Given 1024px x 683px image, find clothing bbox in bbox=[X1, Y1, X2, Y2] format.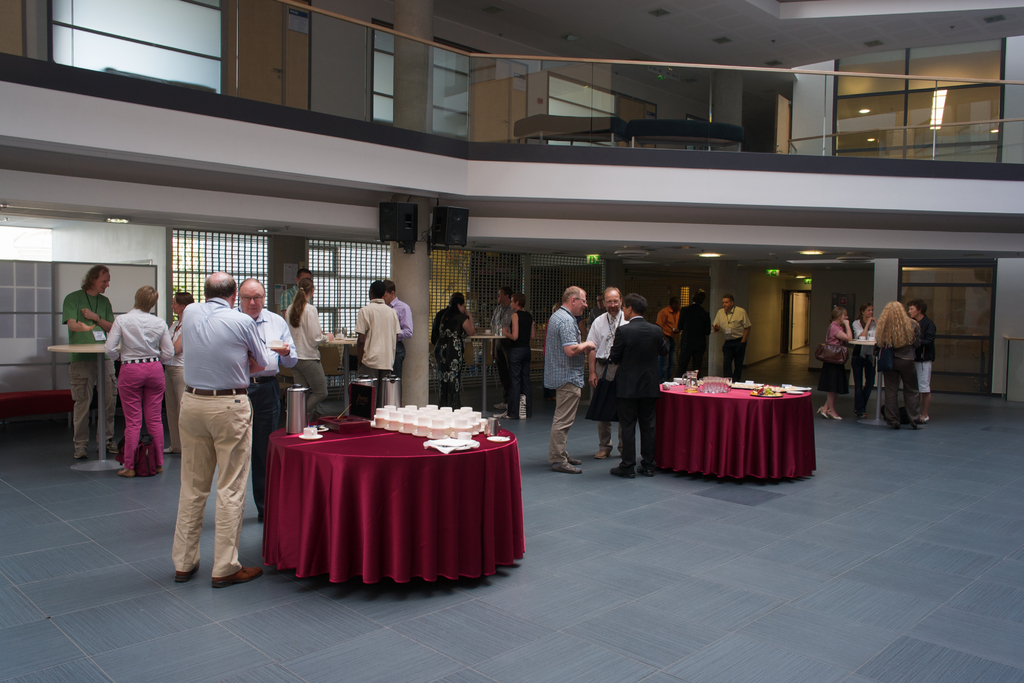
bbox=[352, 293, 403, 379].
